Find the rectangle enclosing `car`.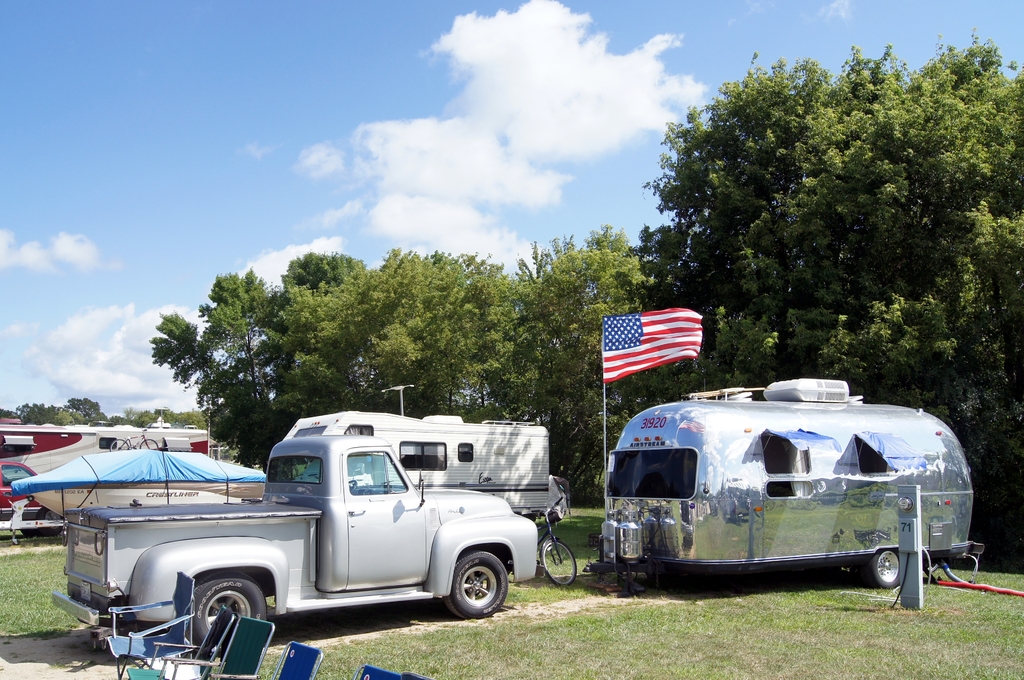
x1=275, y1=386, x2=559, y2=524.
